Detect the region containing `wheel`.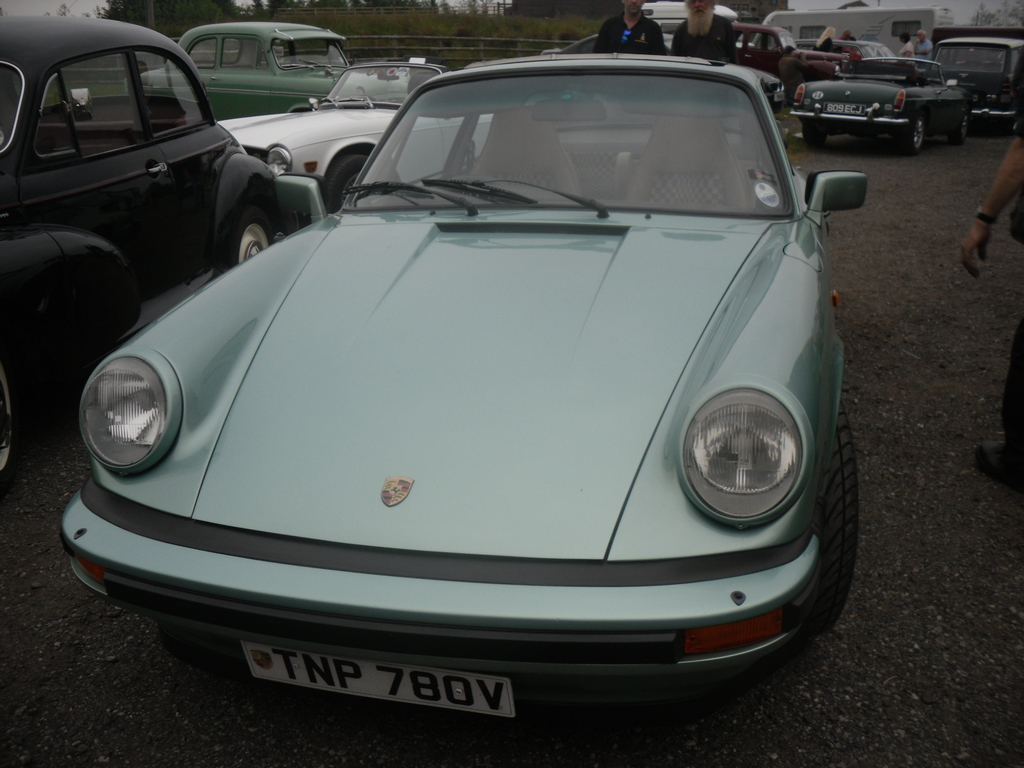
box(330, 148, 405, 214).
